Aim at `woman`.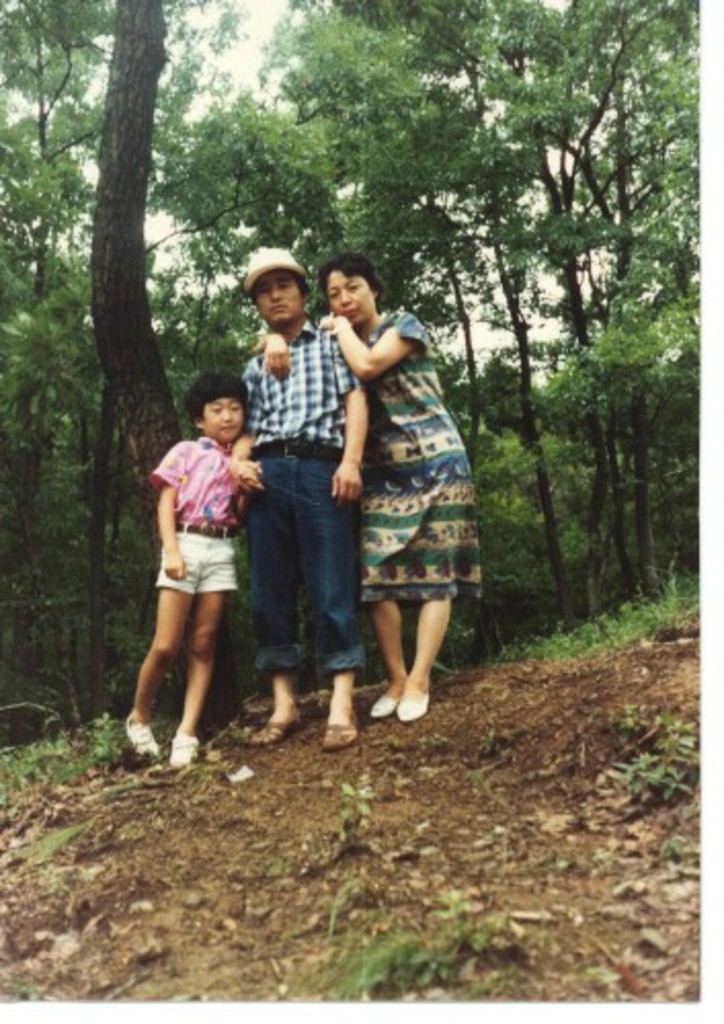
Aimed at locate(320, 263, 478, 722).
